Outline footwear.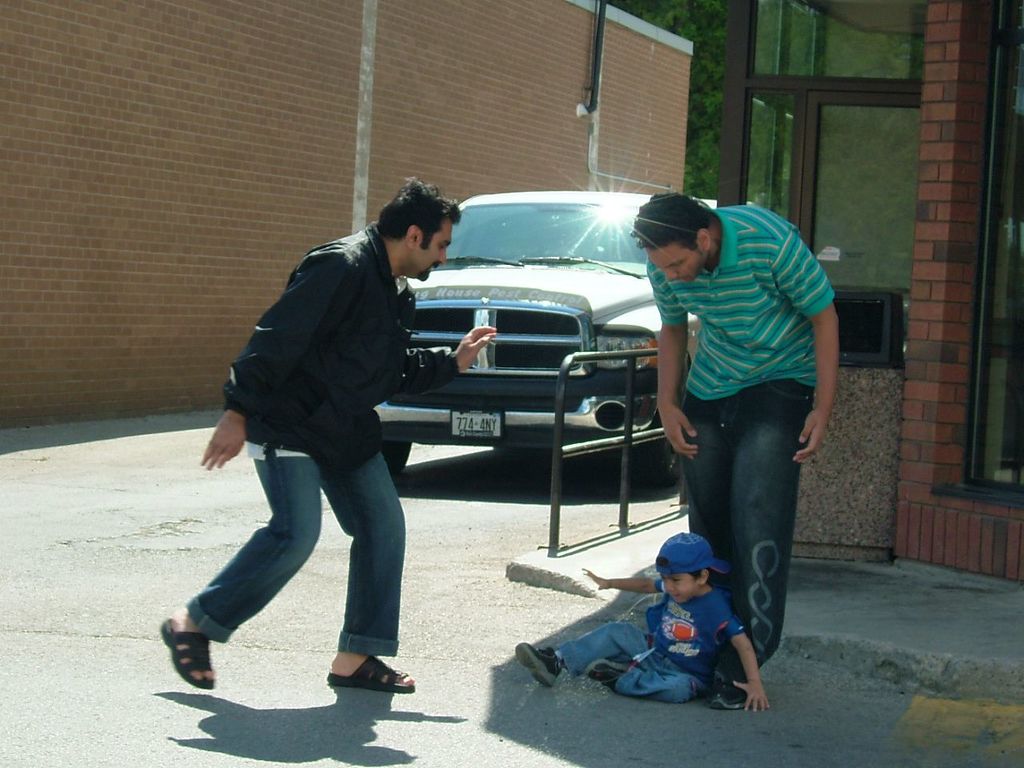
Outline: {"x1": 717, "y1": 678, "x2": 750, "y2": 712}.
